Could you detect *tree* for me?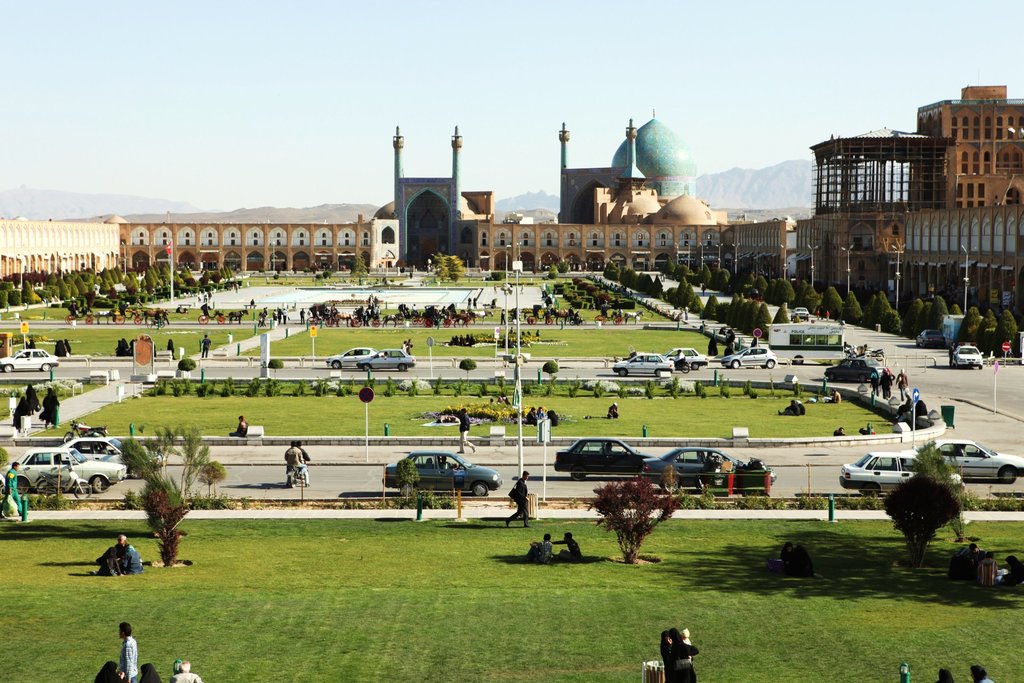
Detection result: (111,336,138,358).
